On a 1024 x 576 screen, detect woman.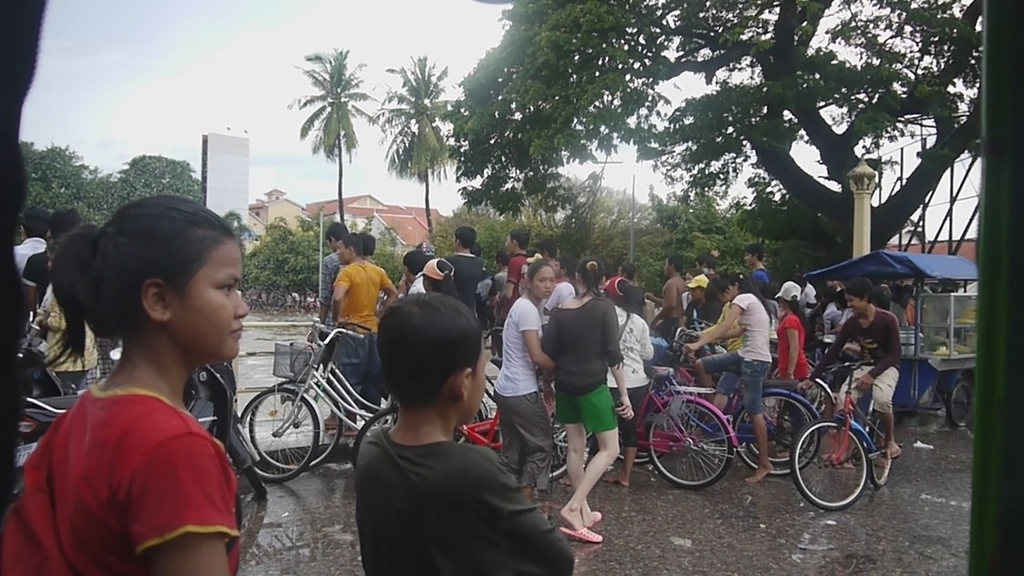
select_region(14, 197, 274, 566).
